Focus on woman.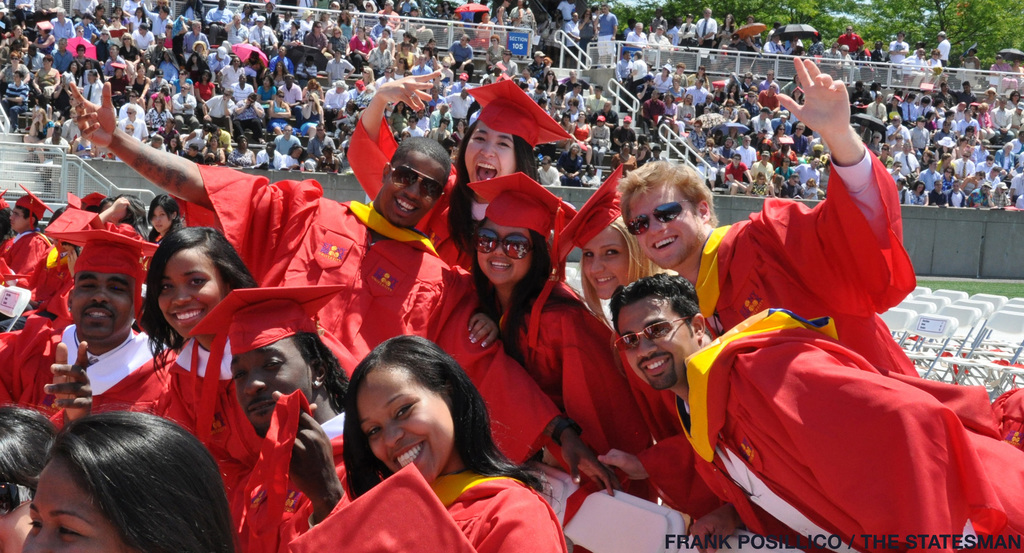
Focused at 234, 140, 252, 172.
